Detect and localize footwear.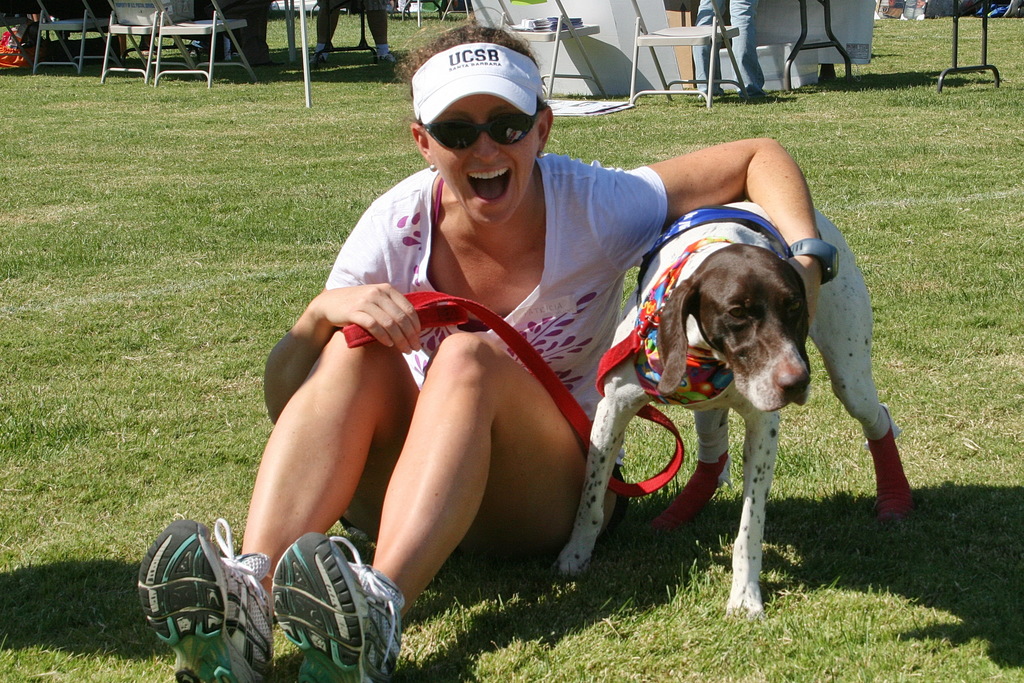
Localized at BBox(265, 530, 413, 682).
